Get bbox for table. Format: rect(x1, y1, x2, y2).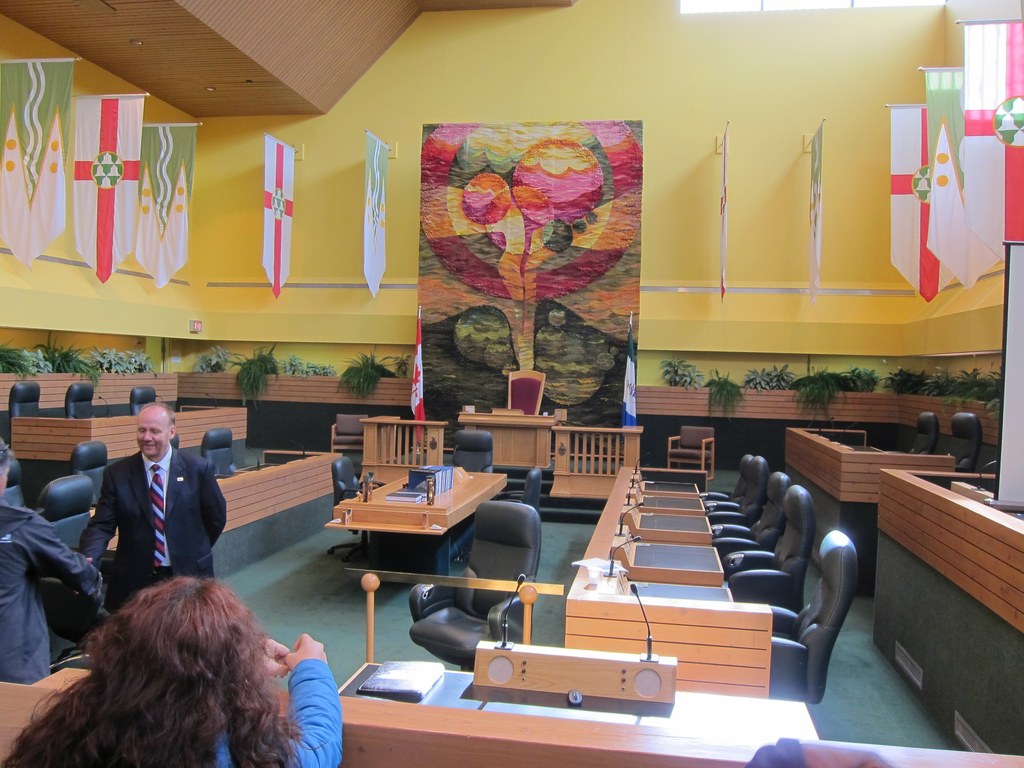
rect(863, 458, 1023, 764).
